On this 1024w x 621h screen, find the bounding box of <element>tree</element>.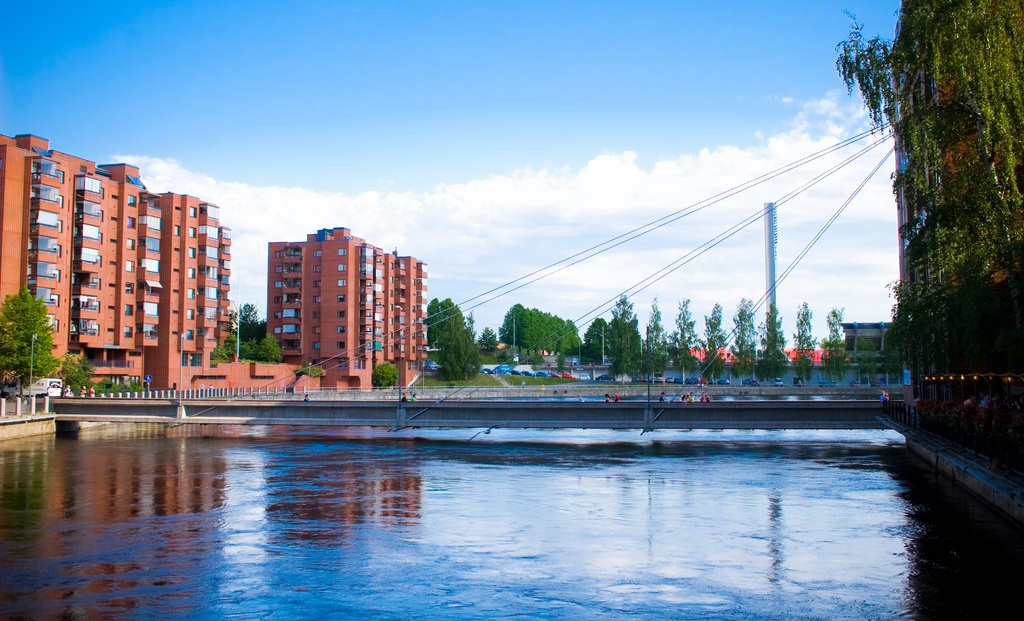
Bounding box: [869, 1, 1010, 439].
